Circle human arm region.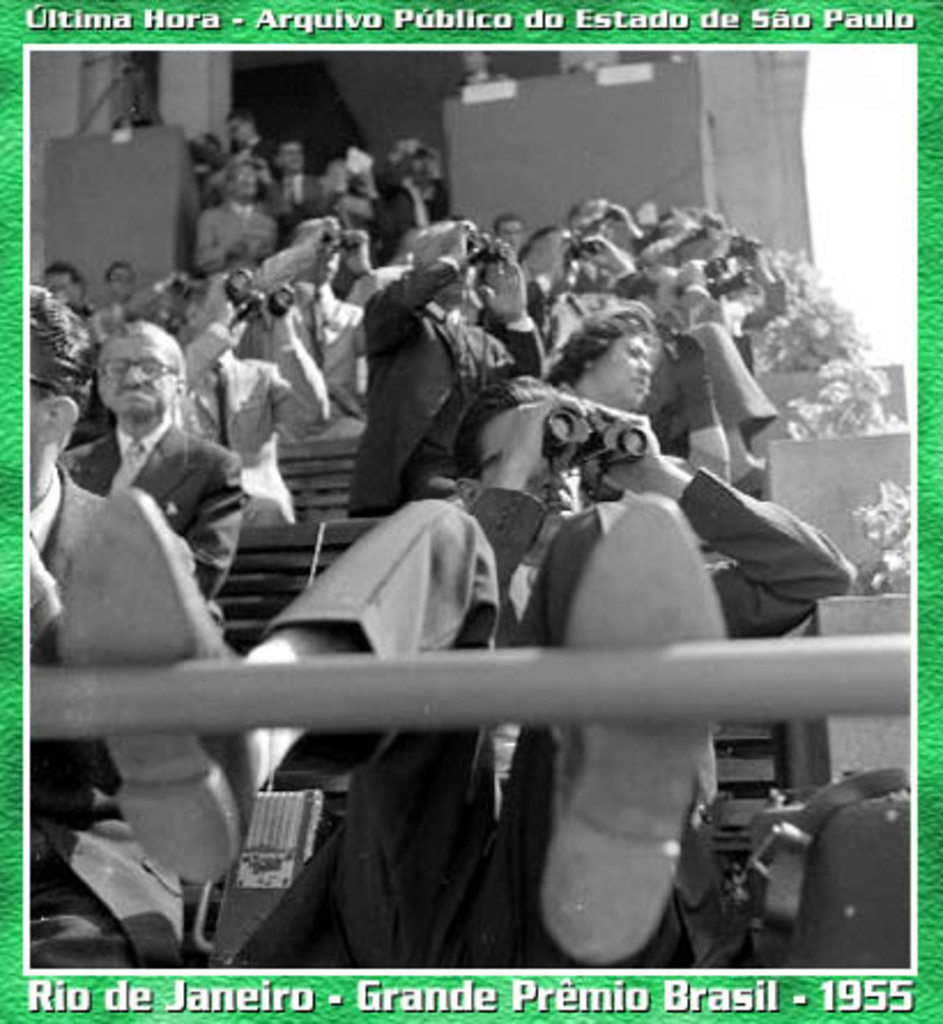
Region: BBox(366, 216, 492, 352).
